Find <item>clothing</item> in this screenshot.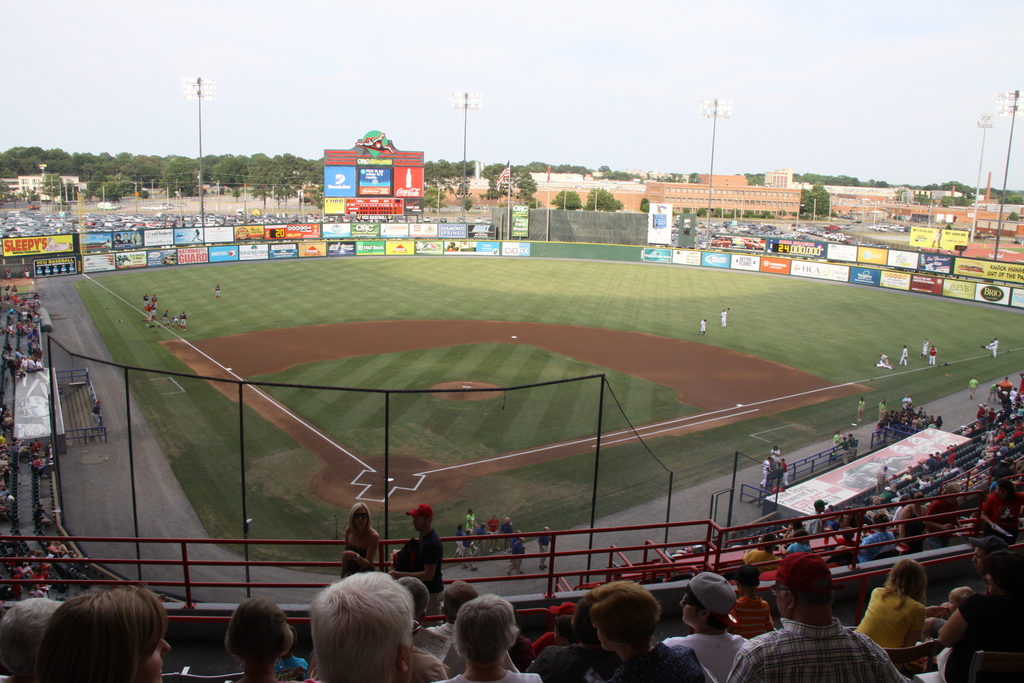
The bounding box for <item>clothing</item> is BBox(411, 646, 445, 682).
